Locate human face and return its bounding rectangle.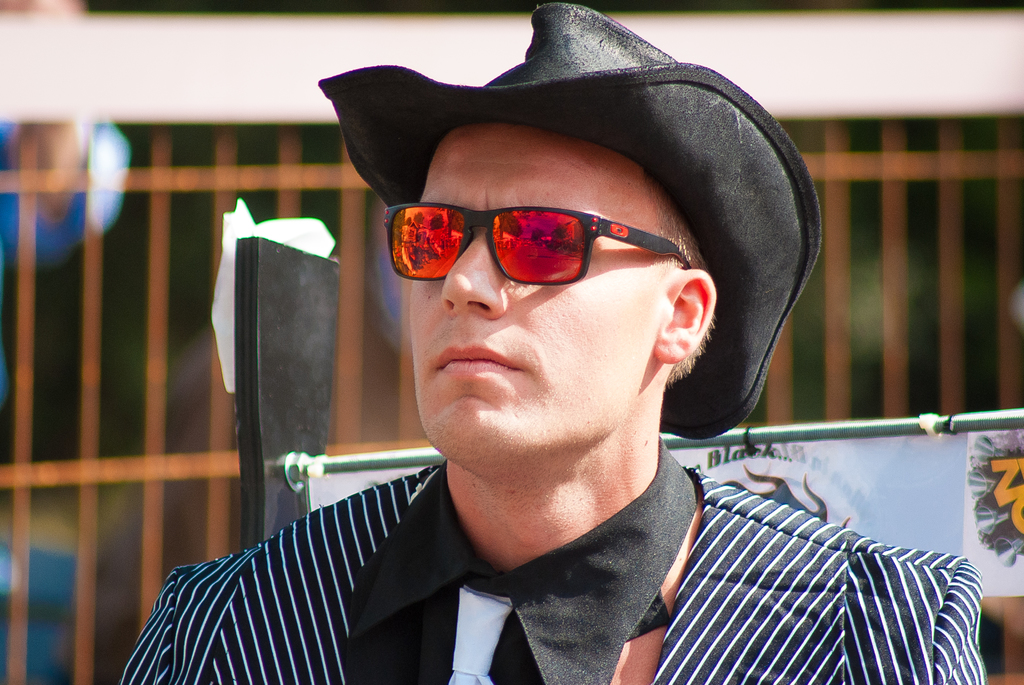
detection(413, 124, 678, 472).
